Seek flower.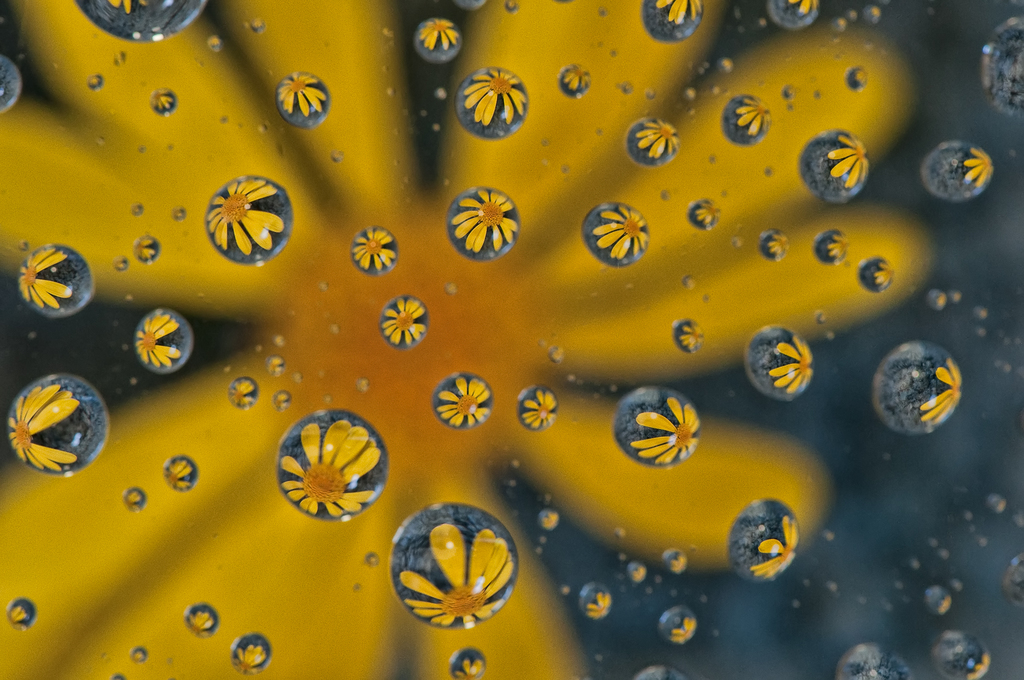
<bbox>283, 72, 326, 119</bbox>.
